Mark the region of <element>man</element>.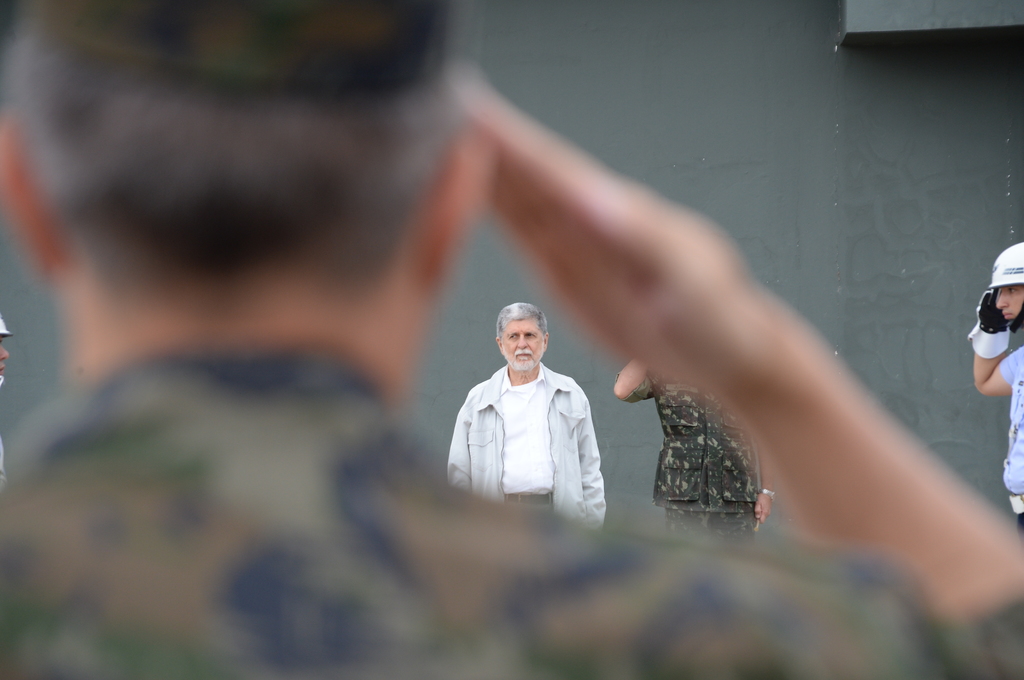
Region: l=452, t=294, r=624, b=525.
